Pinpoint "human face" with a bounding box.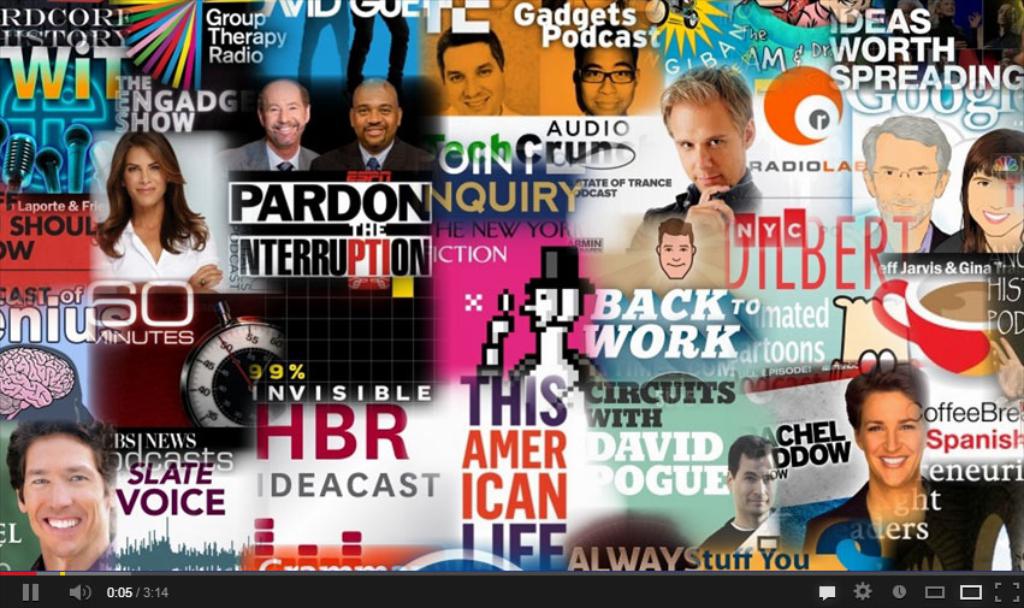
BBox(261, 85, 304, 143).
